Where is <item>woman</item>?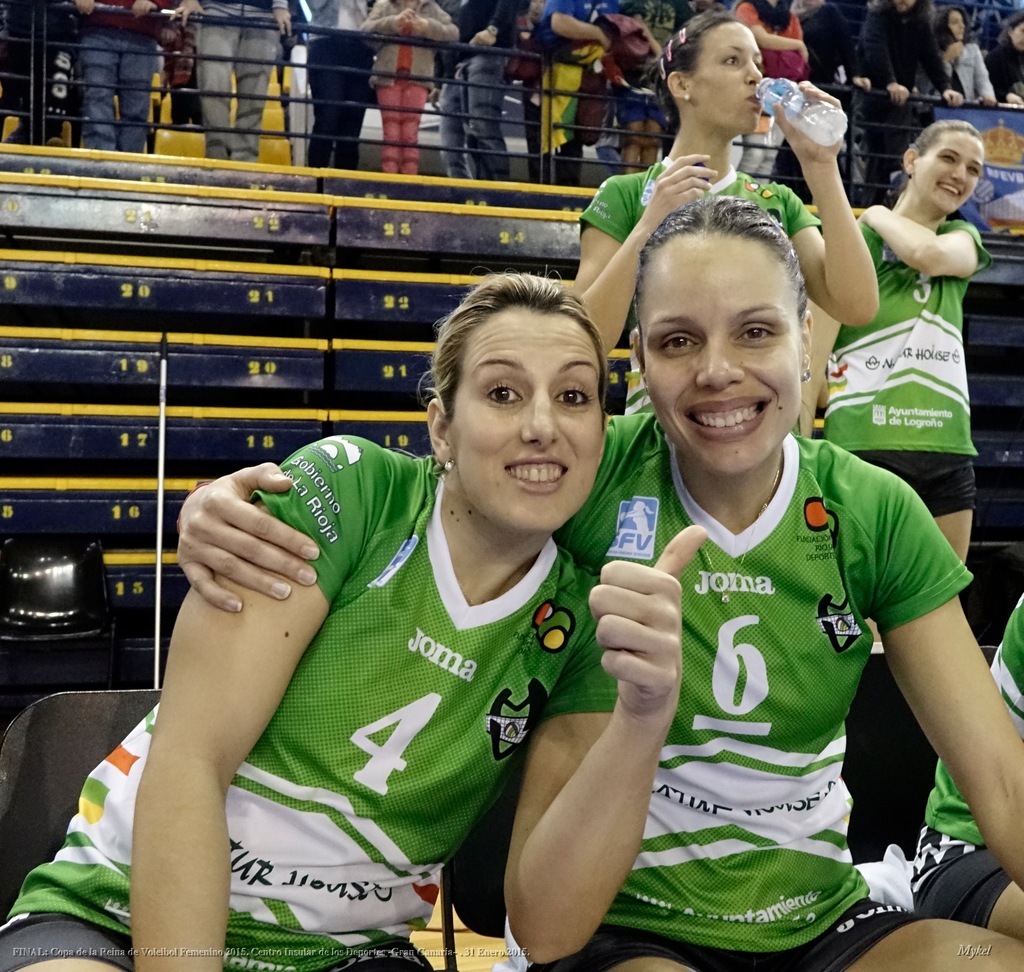
[0,264,708,971].
